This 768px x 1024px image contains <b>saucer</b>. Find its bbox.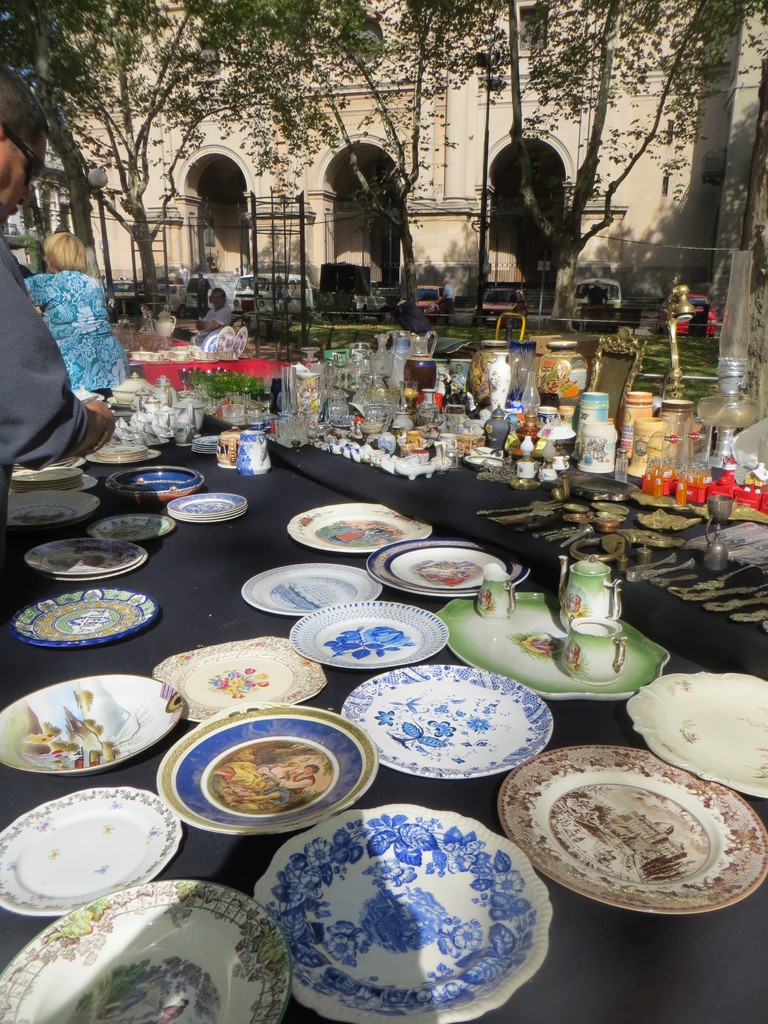
{"x1": 169, "y1": 491, "x2": 250, "y2": 521}.
